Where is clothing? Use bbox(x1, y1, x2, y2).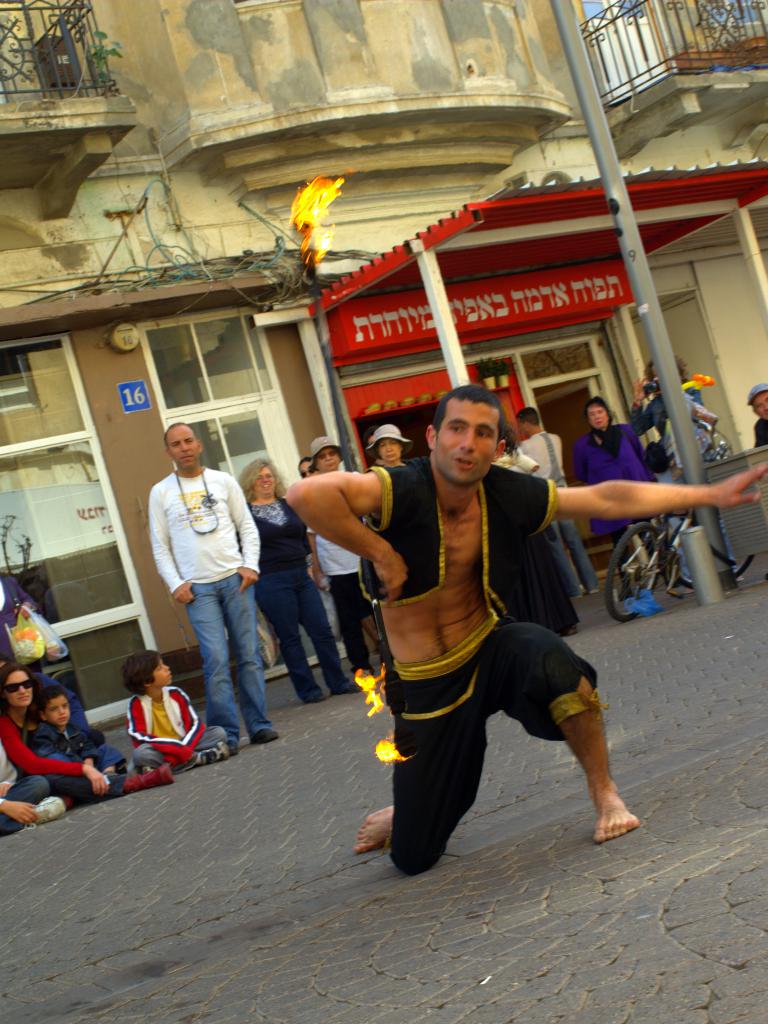
bbox(24, 715, 148, 808).
